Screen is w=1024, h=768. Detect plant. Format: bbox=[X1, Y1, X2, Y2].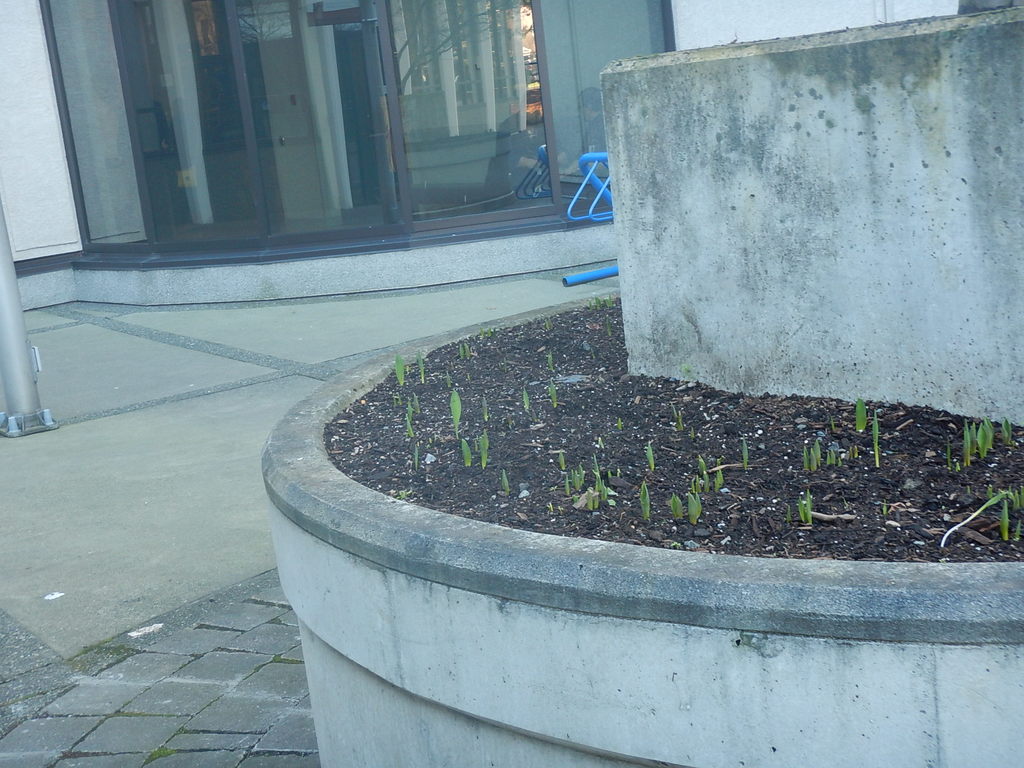
bbox=[697, 454, 706, 470].
